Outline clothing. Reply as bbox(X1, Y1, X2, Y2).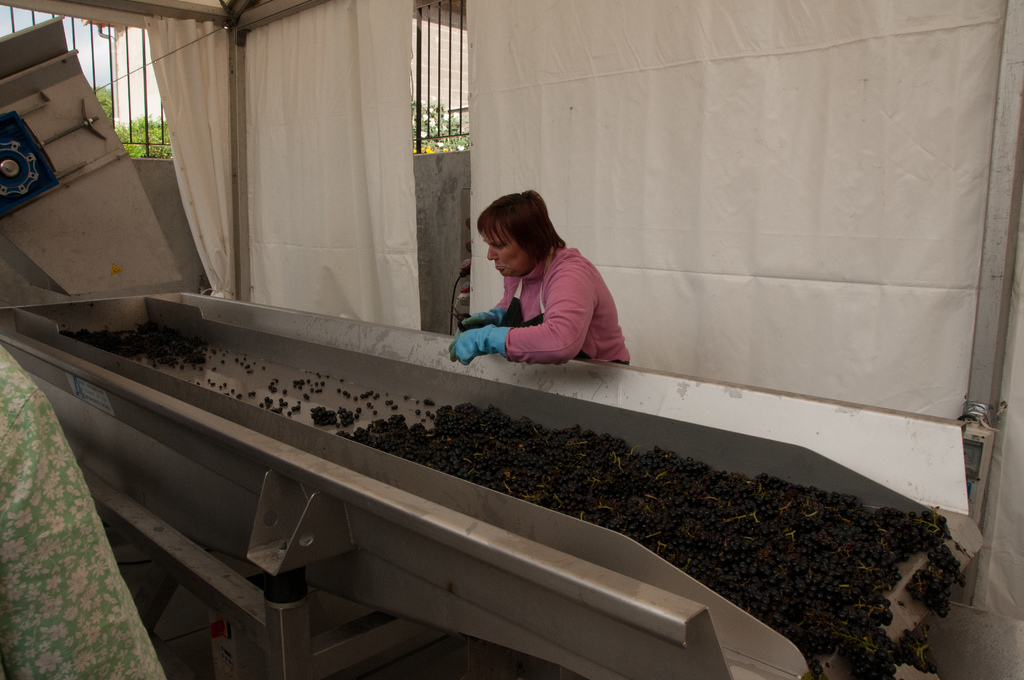
bbox(454, 234, 627, 369).
